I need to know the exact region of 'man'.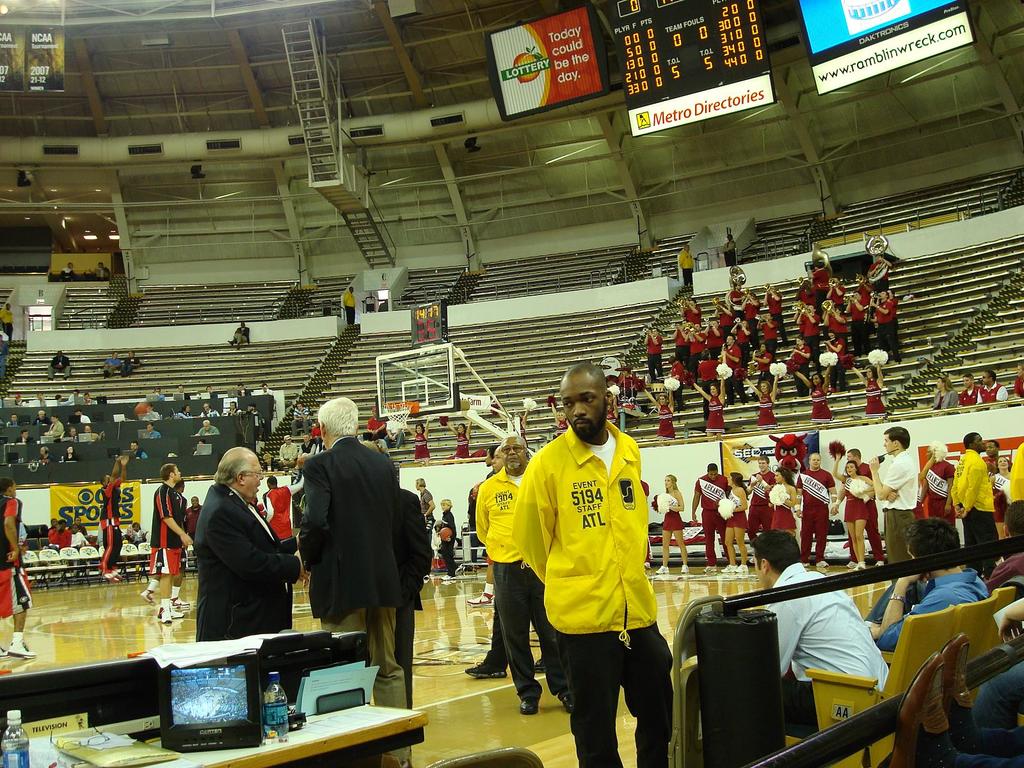
Region: pyautogui.locateOnScreen(1011, 364, 1023, 394).
